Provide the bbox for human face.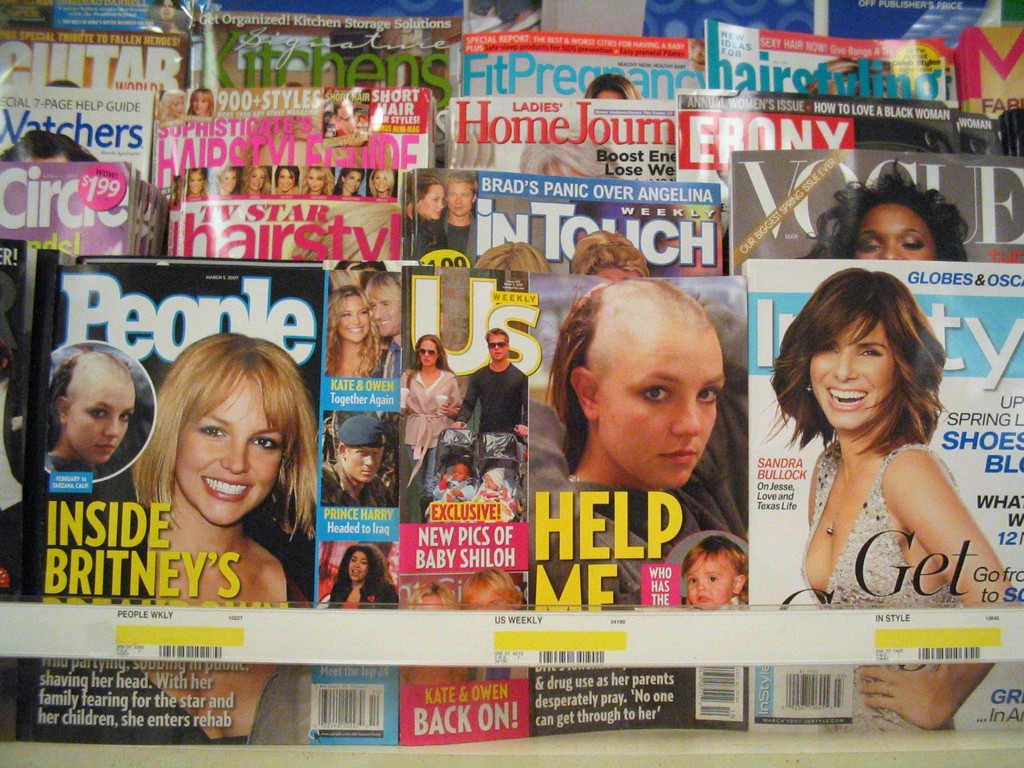
select_region(337, 294, 371, 346).
